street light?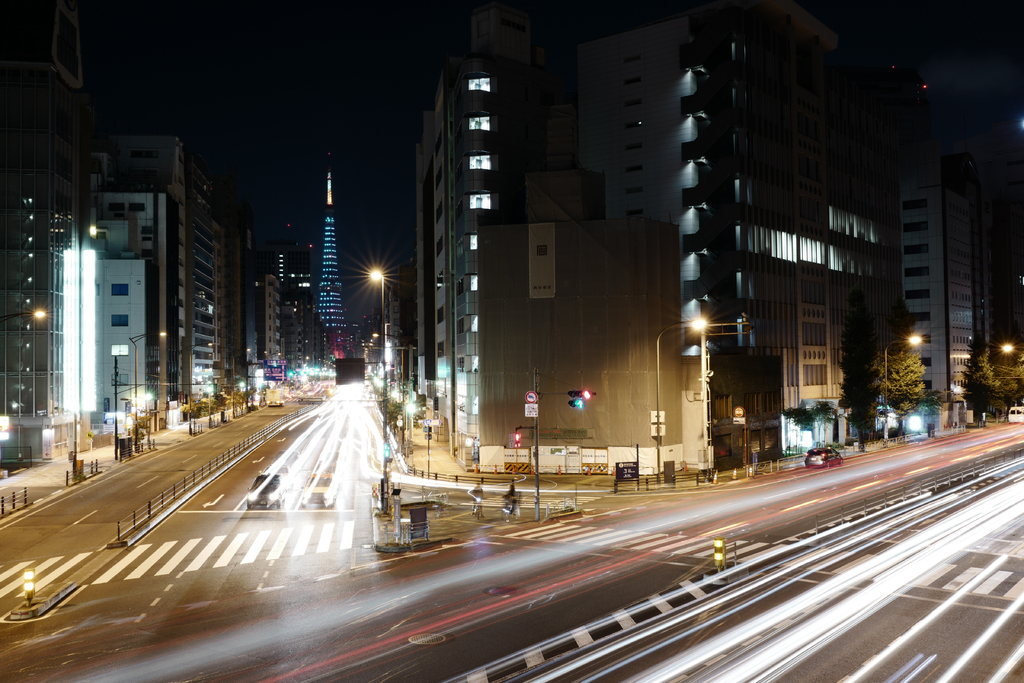
[650,315,715,478]
